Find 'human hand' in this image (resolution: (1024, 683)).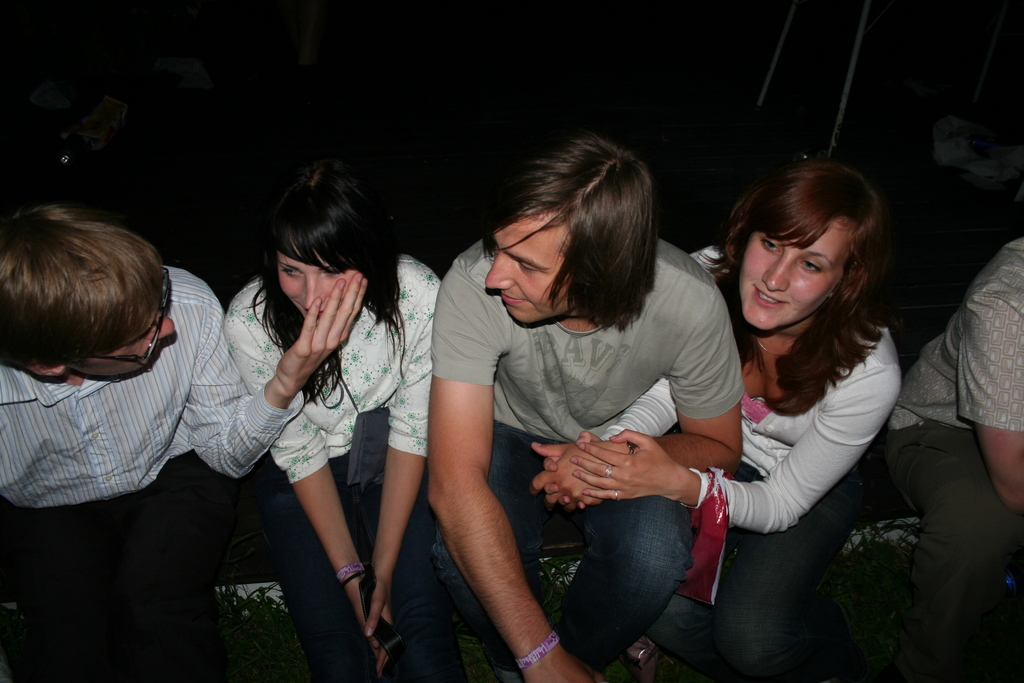
(275,268,371,395).
